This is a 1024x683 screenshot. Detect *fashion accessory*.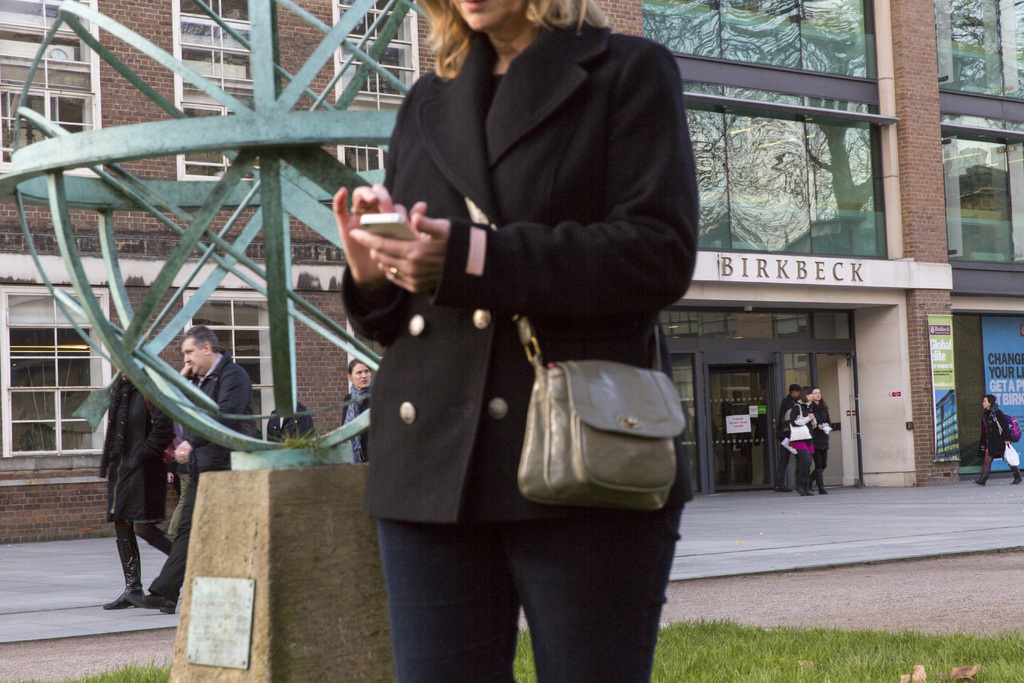
{"left": 1011, "top": 470, "right": 1021, "bottom": 484}.
